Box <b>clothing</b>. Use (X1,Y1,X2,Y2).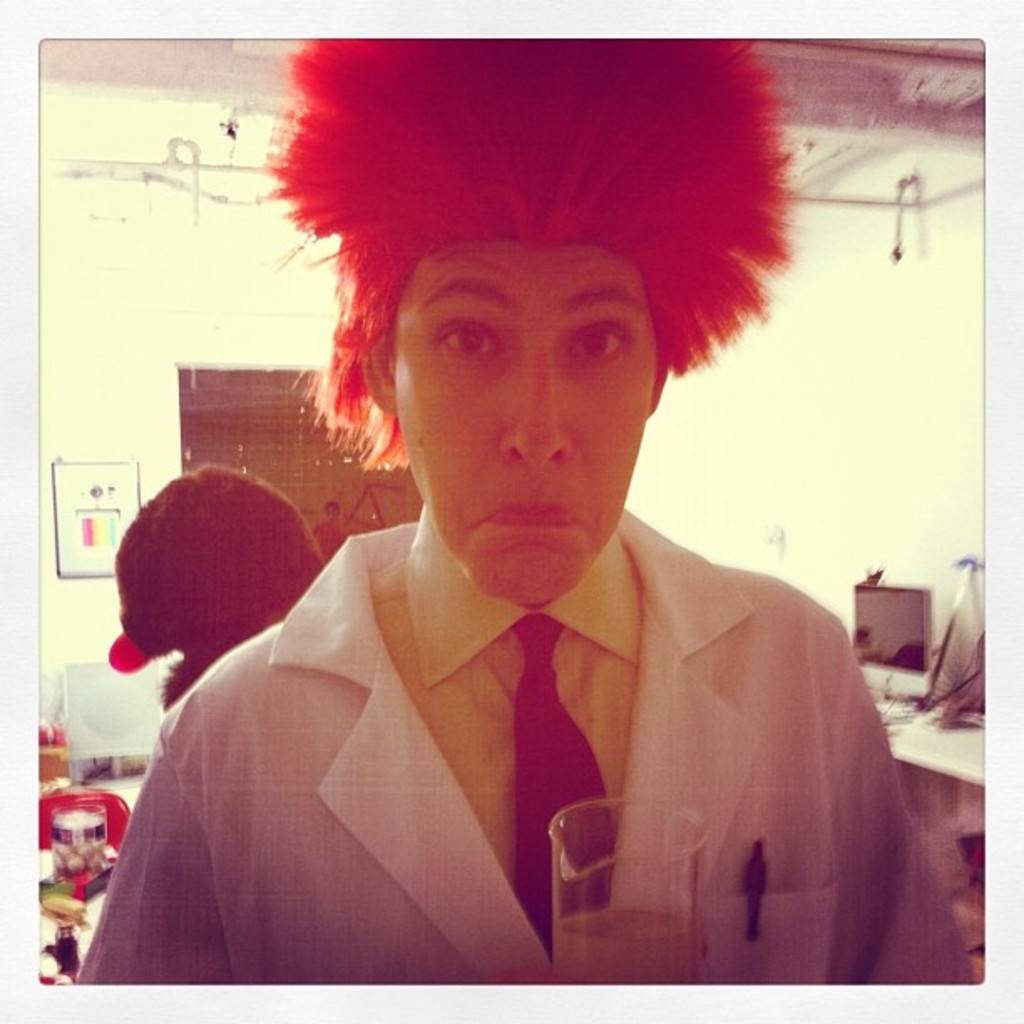
(65,468,939,986).
